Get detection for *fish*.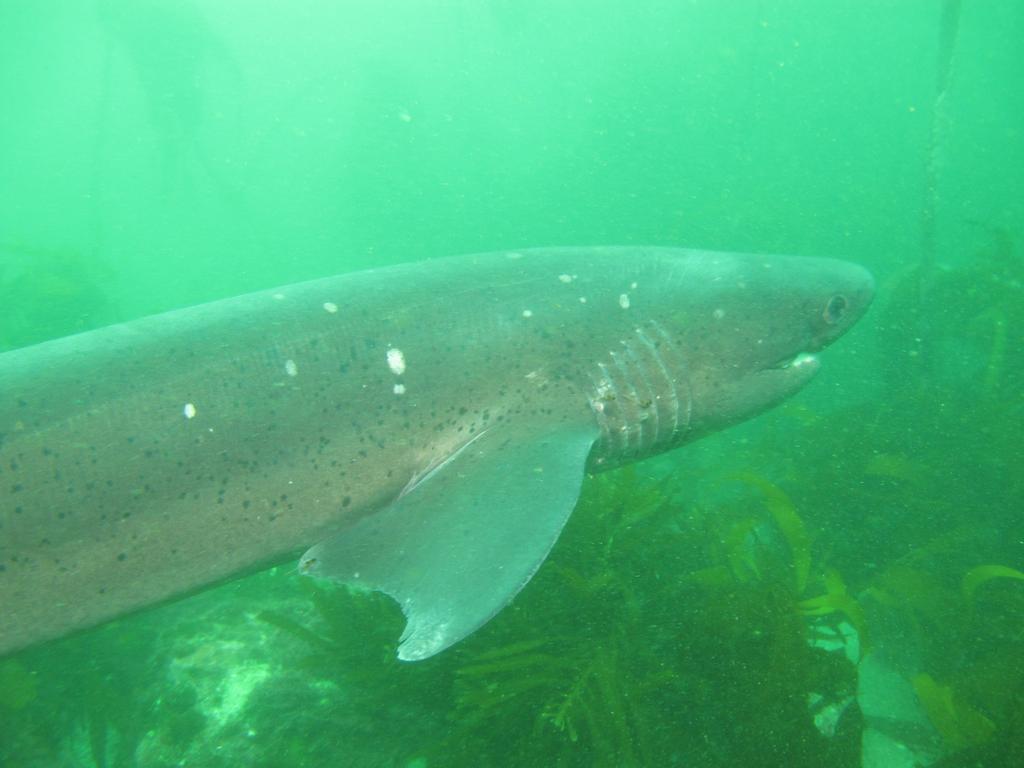
Detection: l=0, t=205, r=875, b=681.
